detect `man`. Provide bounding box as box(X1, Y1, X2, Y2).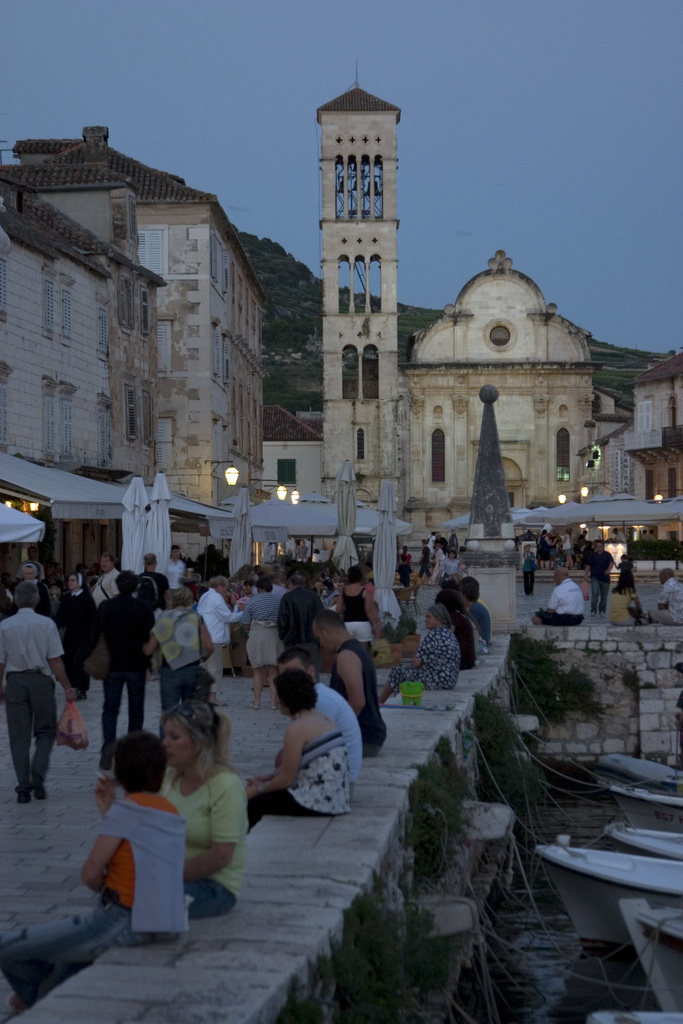
box(281, 646, 363, 800).
